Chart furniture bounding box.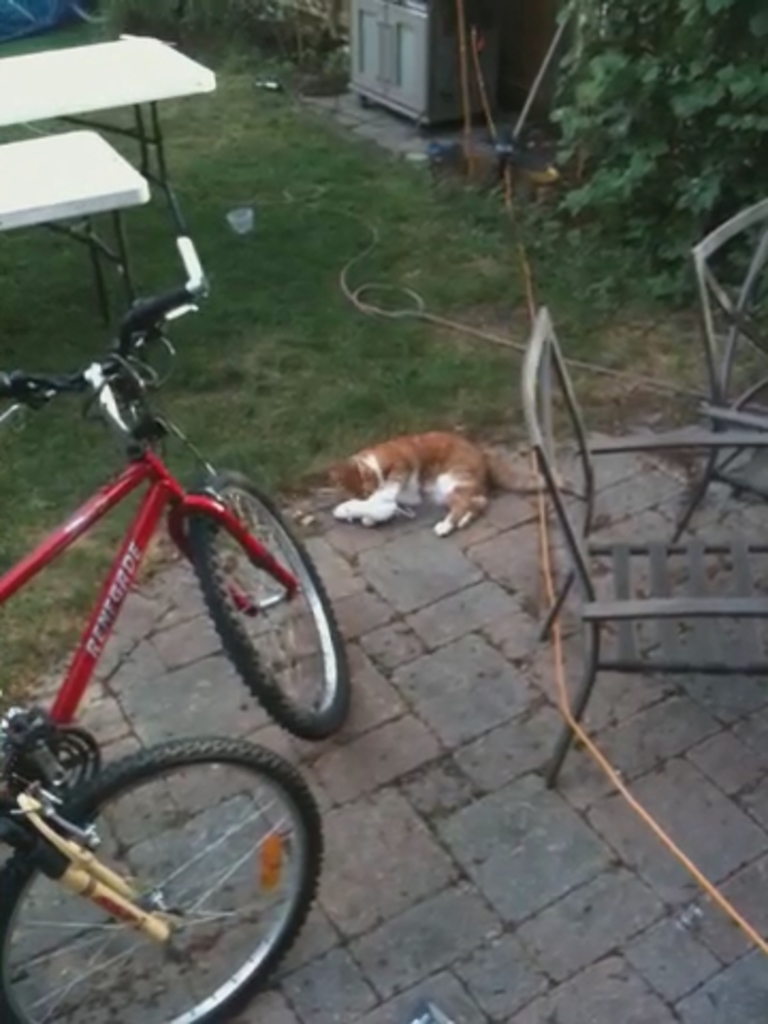
Charted: [left=518, top=303, right=766, bottom=787].
